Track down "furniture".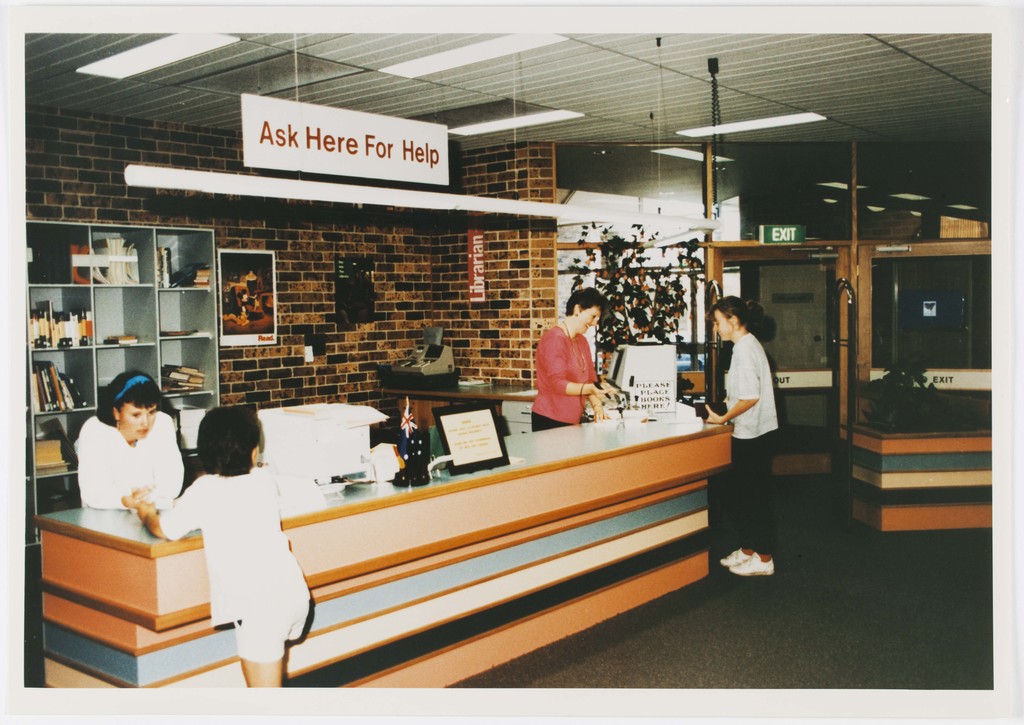
Tracked to 23/222/219/548.
